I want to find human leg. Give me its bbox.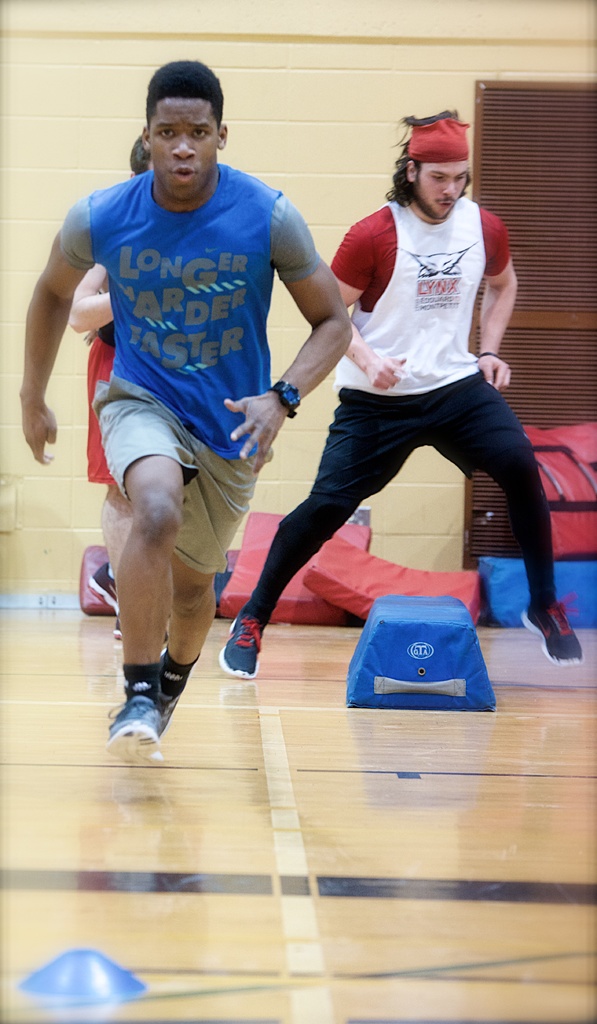
[420,367,584,666].
